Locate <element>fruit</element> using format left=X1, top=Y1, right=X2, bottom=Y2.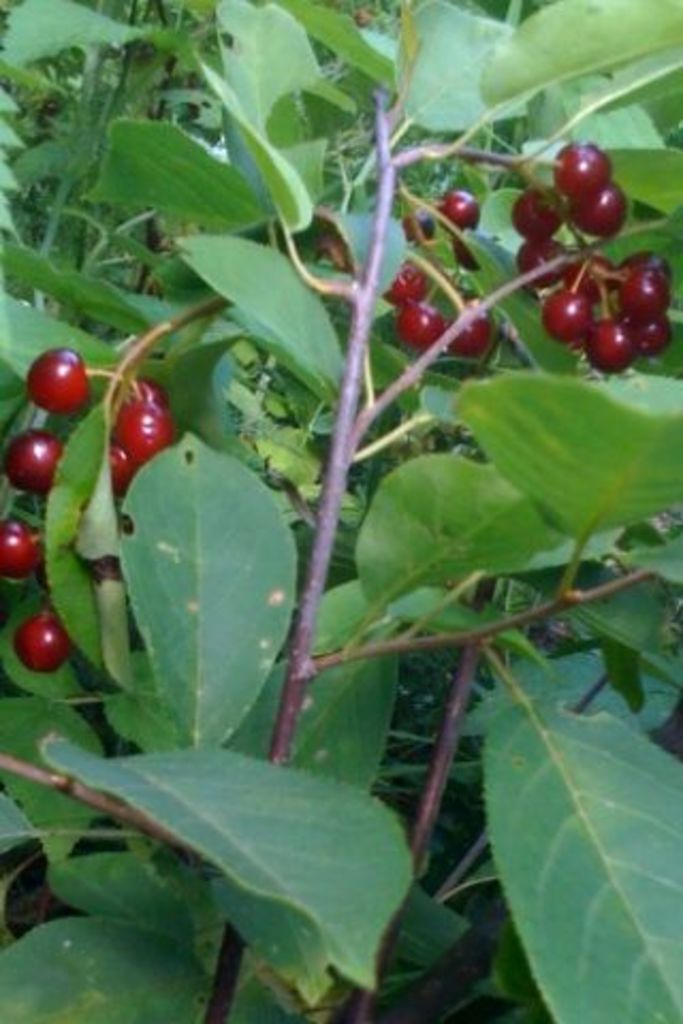
left=440, top=190, right=474, bottom=237.
